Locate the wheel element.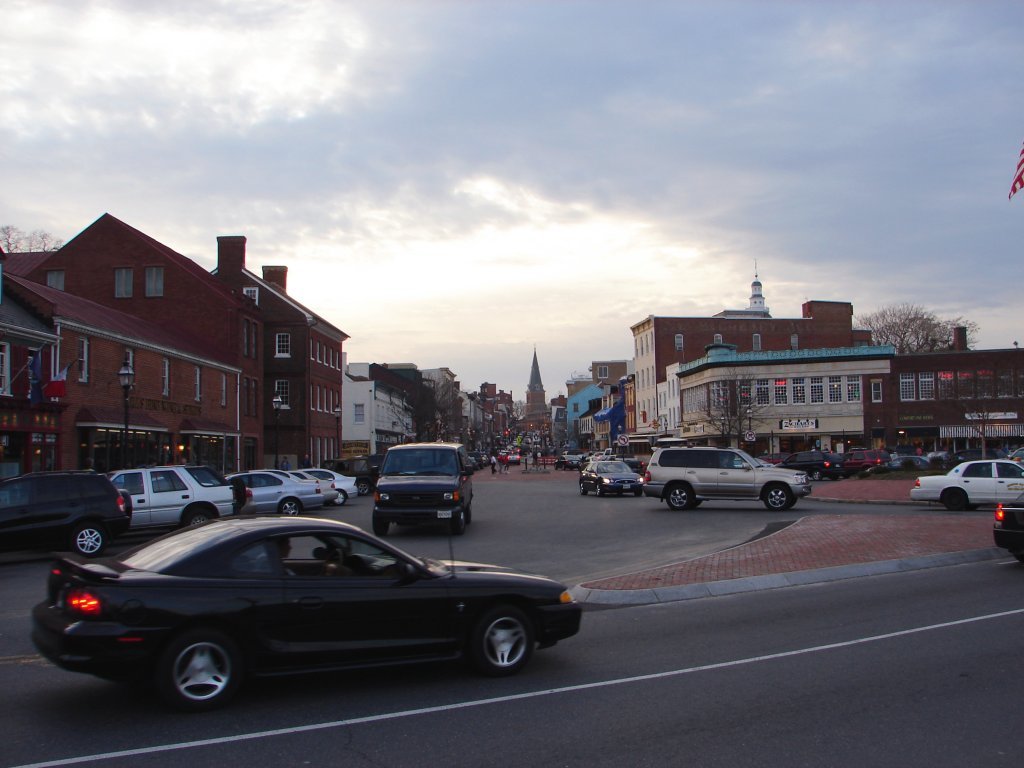
Element bbox: [x1=464, y1=501, x2=471, y2=526].
